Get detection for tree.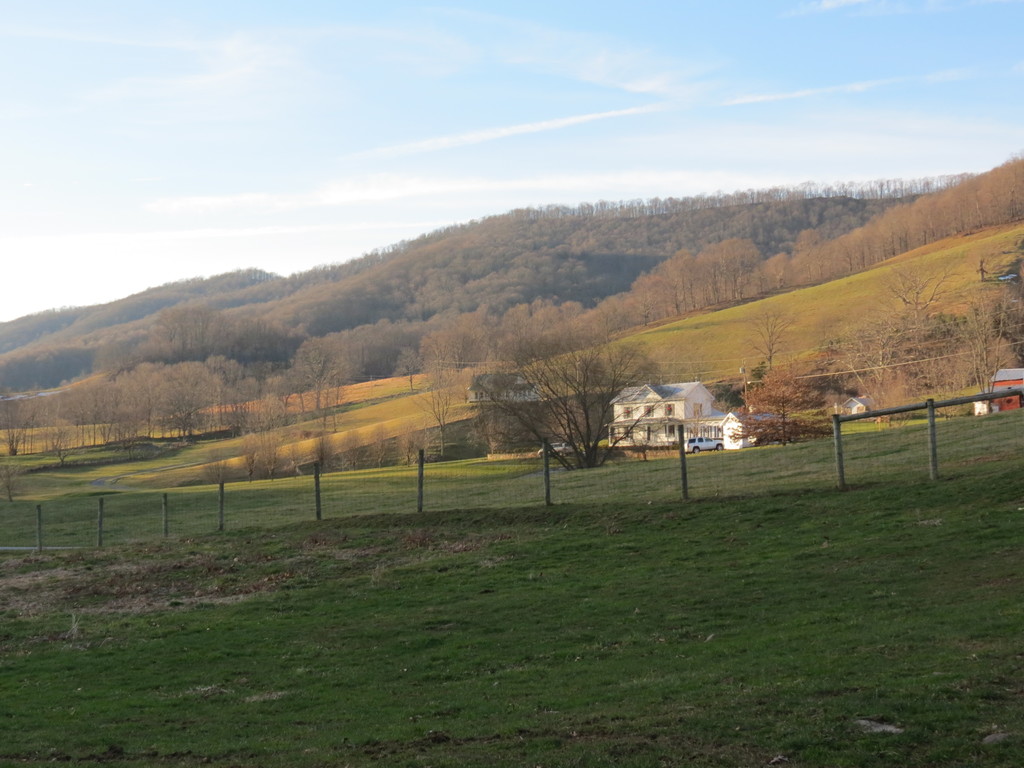
Detection: [492, 326, 639, 497].
